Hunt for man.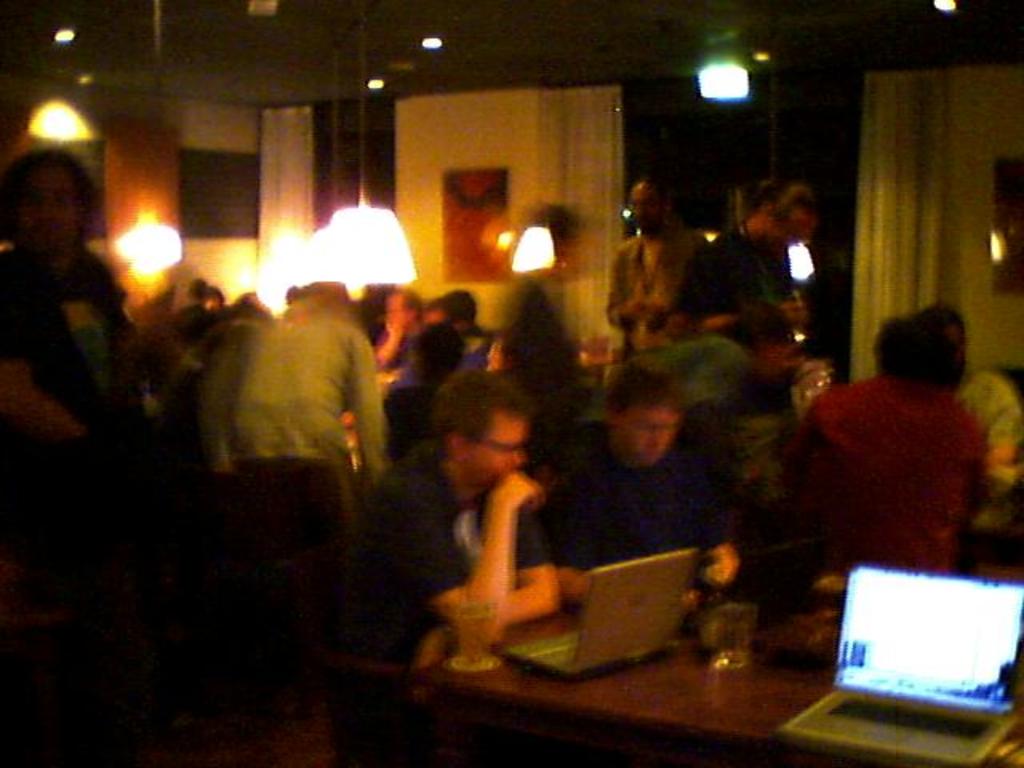
Hunted down at rect(605, 181, 710, 354).
